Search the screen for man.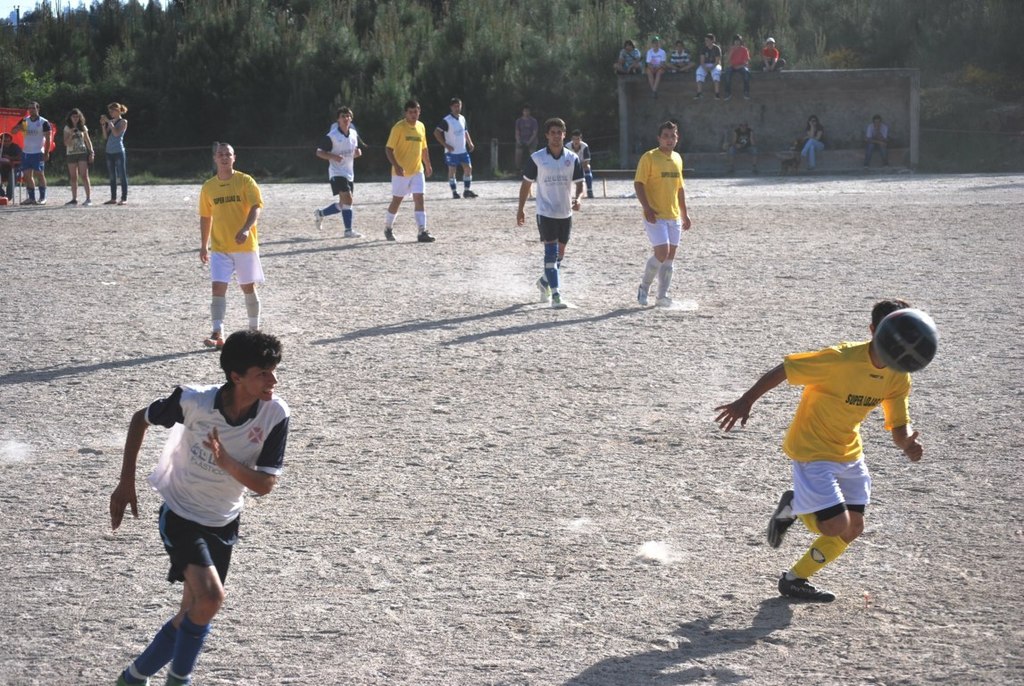
Found at (left=725, top=32, right=751, bottom=100).
